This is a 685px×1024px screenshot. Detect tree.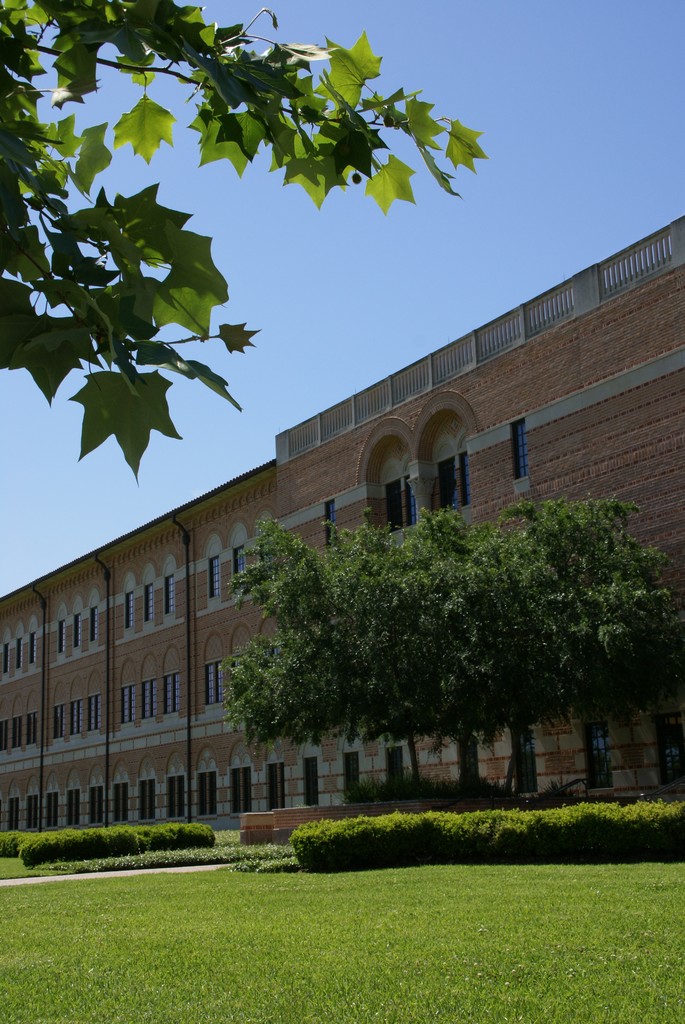
0, 0, 494, 491.
